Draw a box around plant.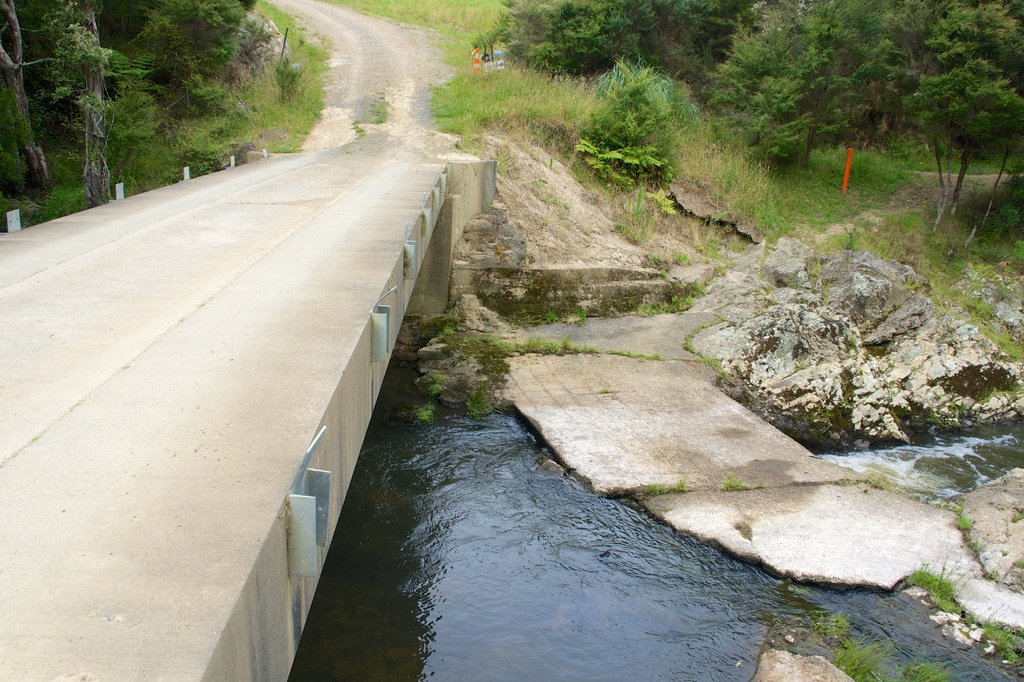
641,485,669,499.
